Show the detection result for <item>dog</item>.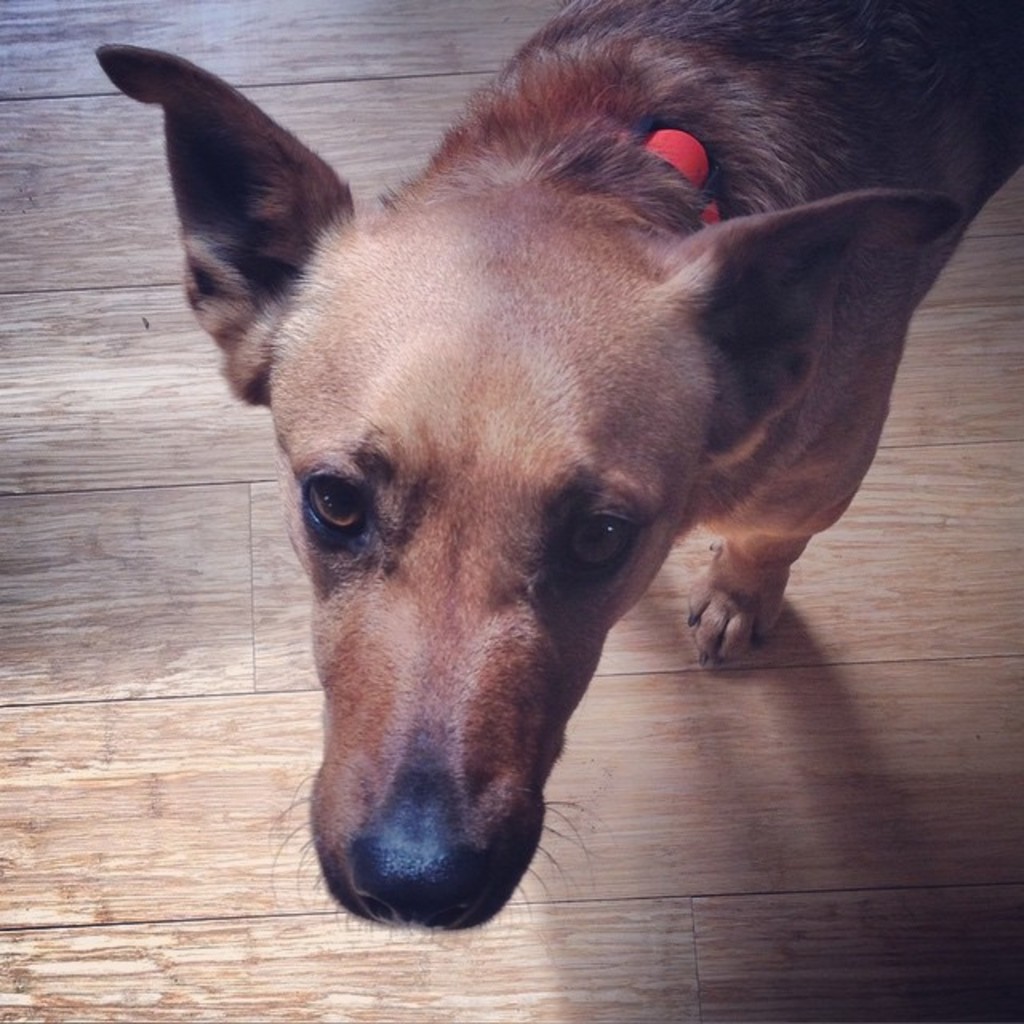
box(94, 0, 1022, 952).
